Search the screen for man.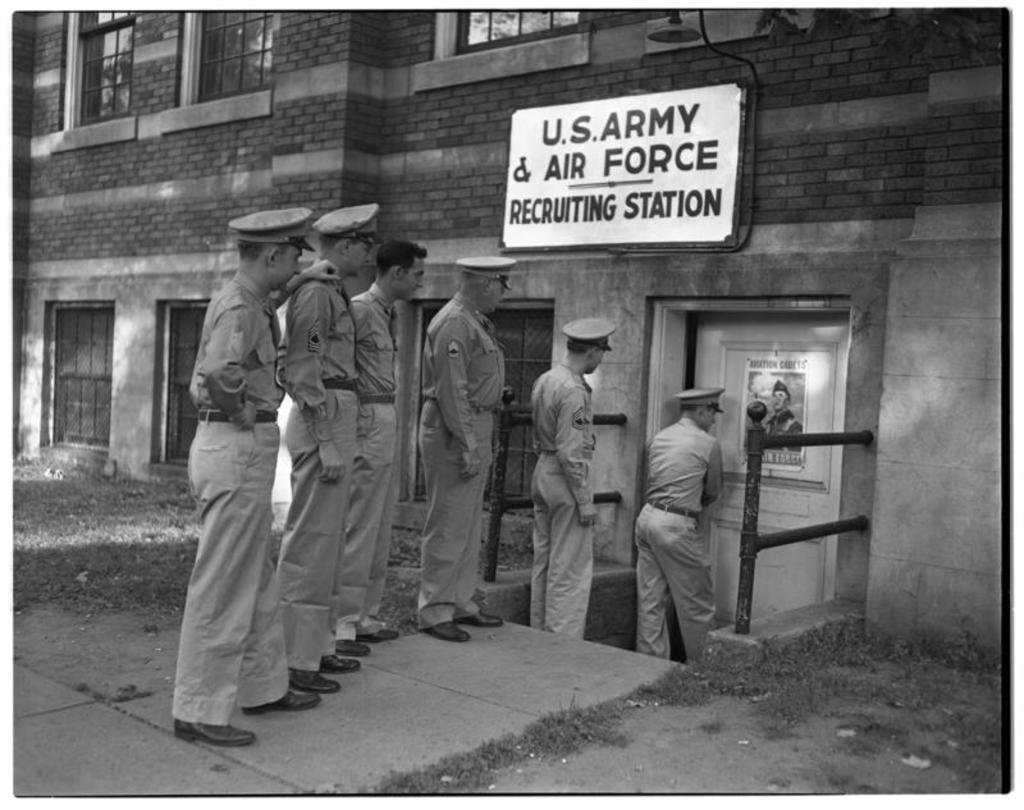
Found at [352, 237, 422, 653].
